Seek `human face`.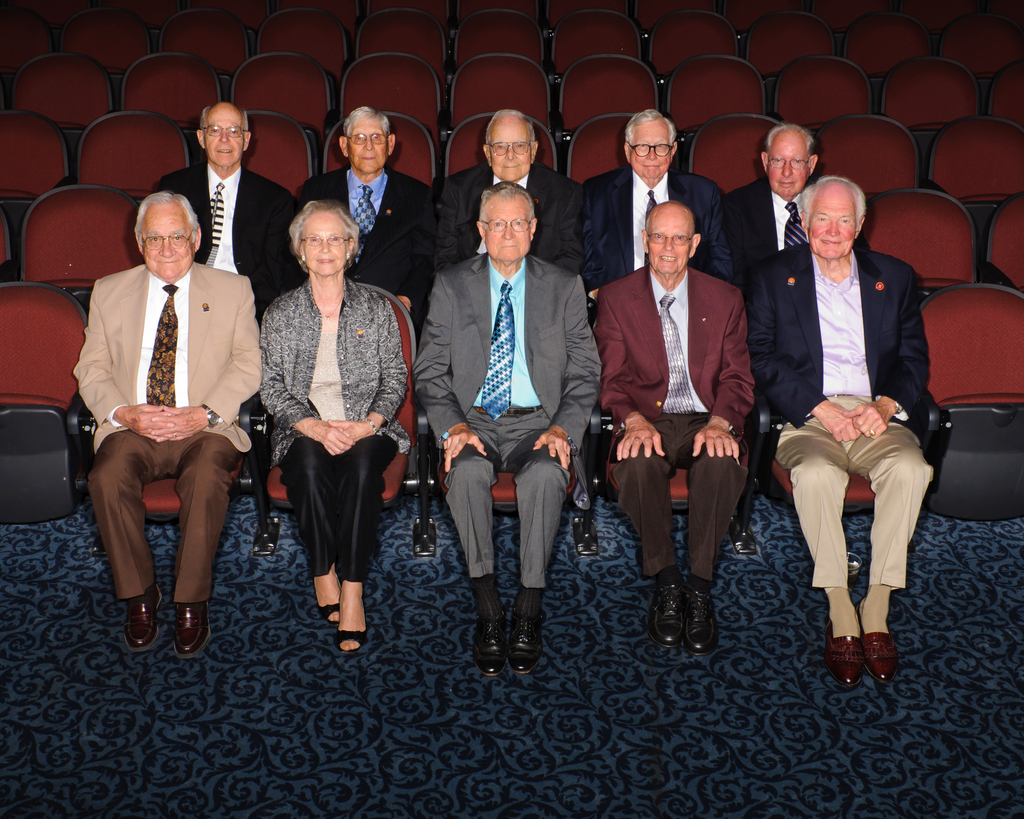
770:132:801:195.
